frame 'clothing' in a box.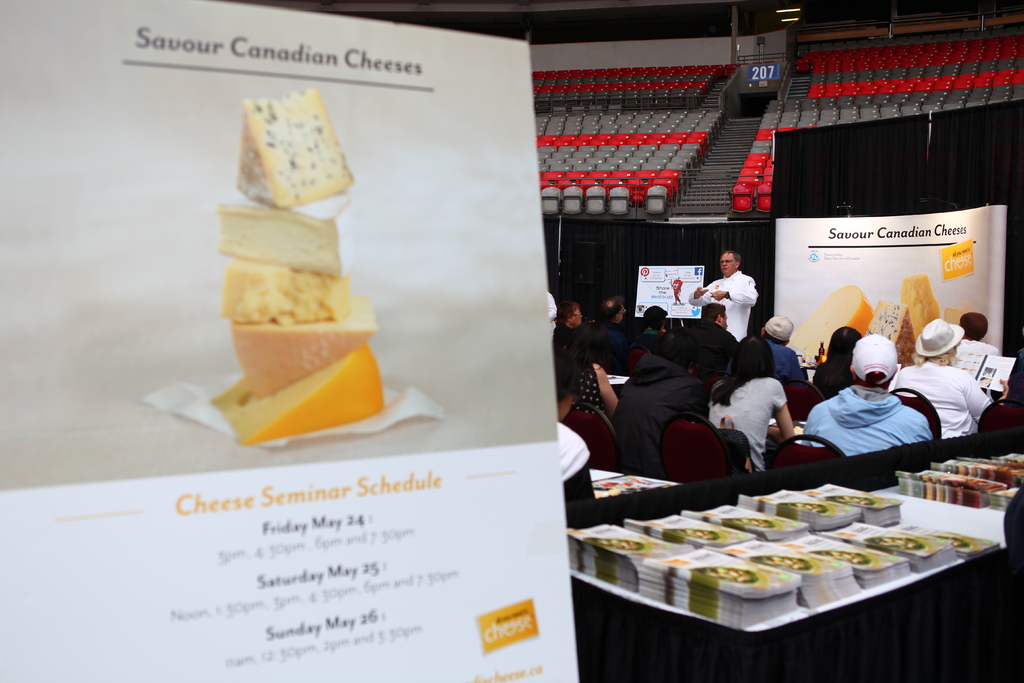
[895,358,993,444].
